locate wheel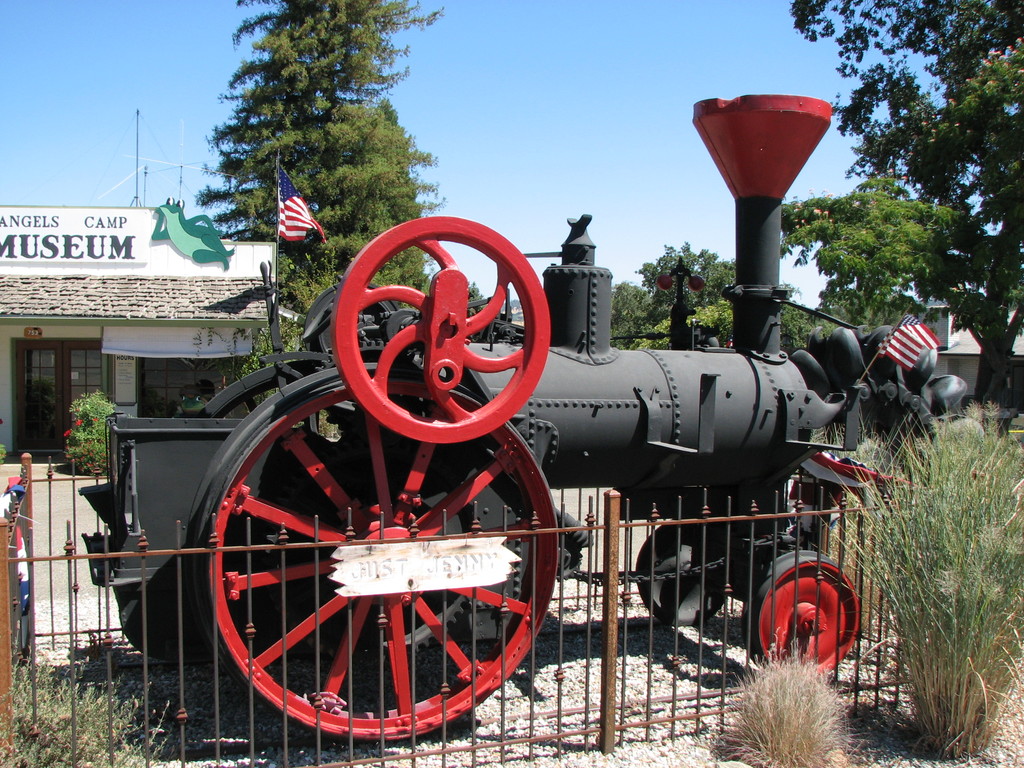
(634,518,734,628)
